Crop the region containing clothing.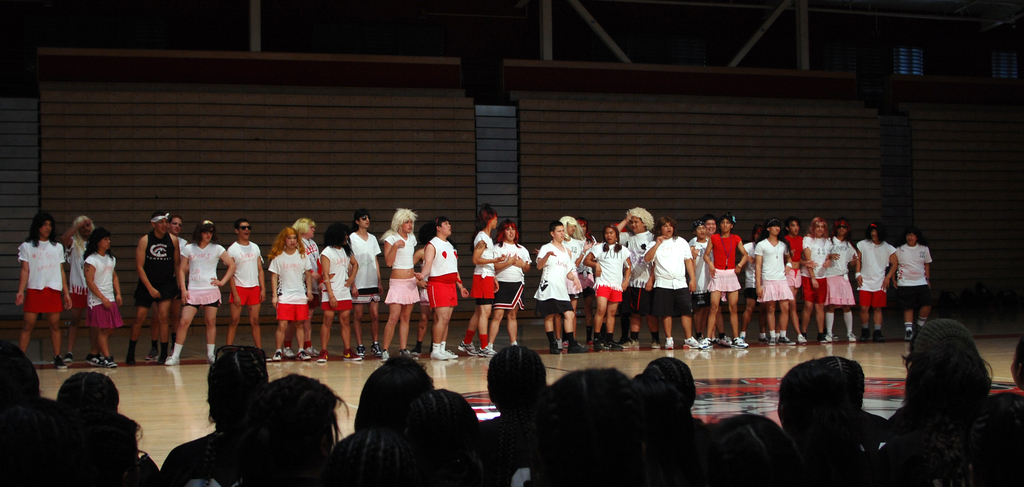
Crop region: BBox(428, 236, 461, 312).
